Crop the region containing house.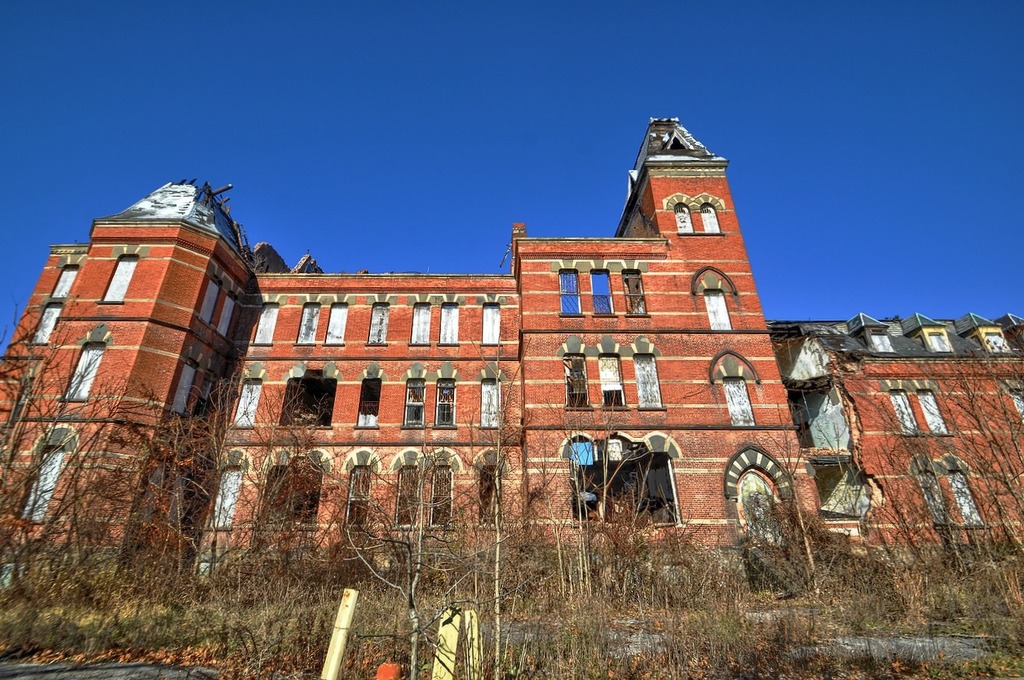
Crop region: [762,304,1023,579].
